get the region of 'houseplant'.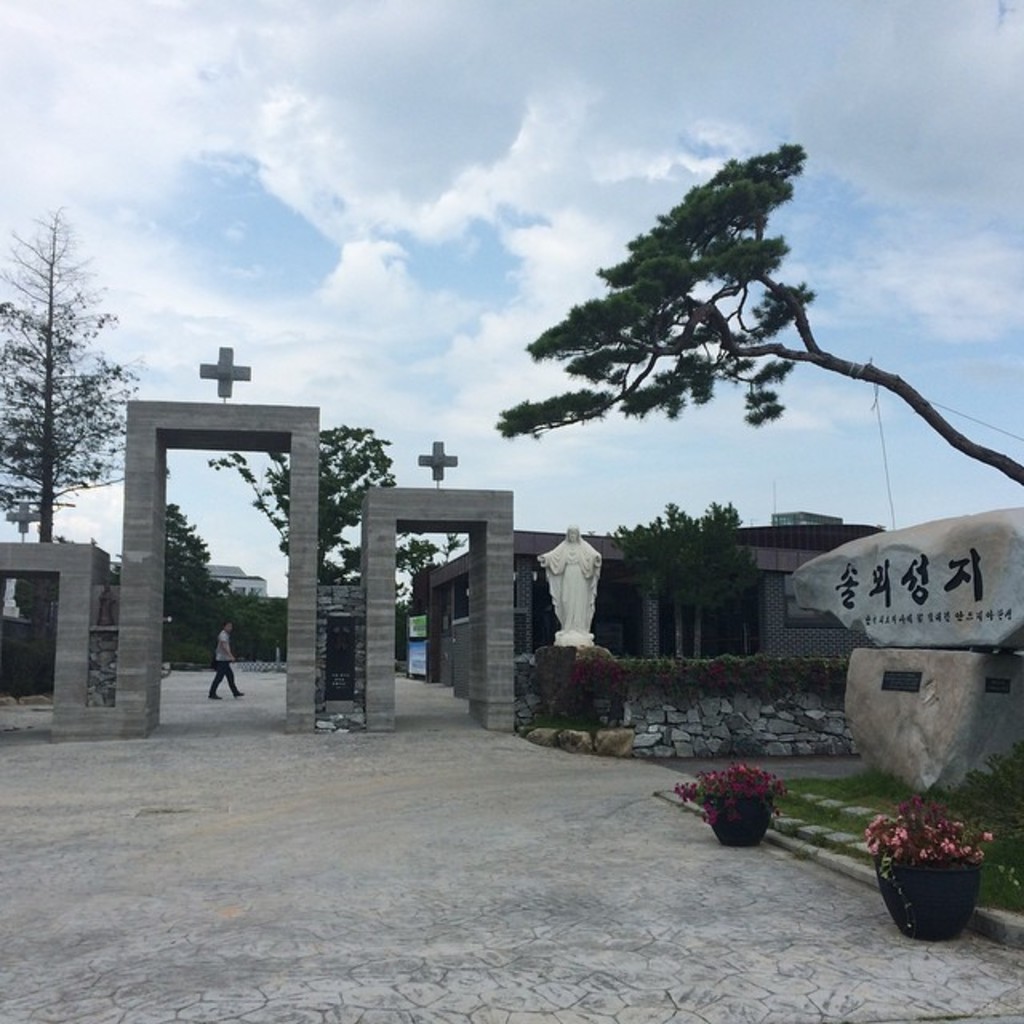
left=675, top=766, right=789, bottom=854.
